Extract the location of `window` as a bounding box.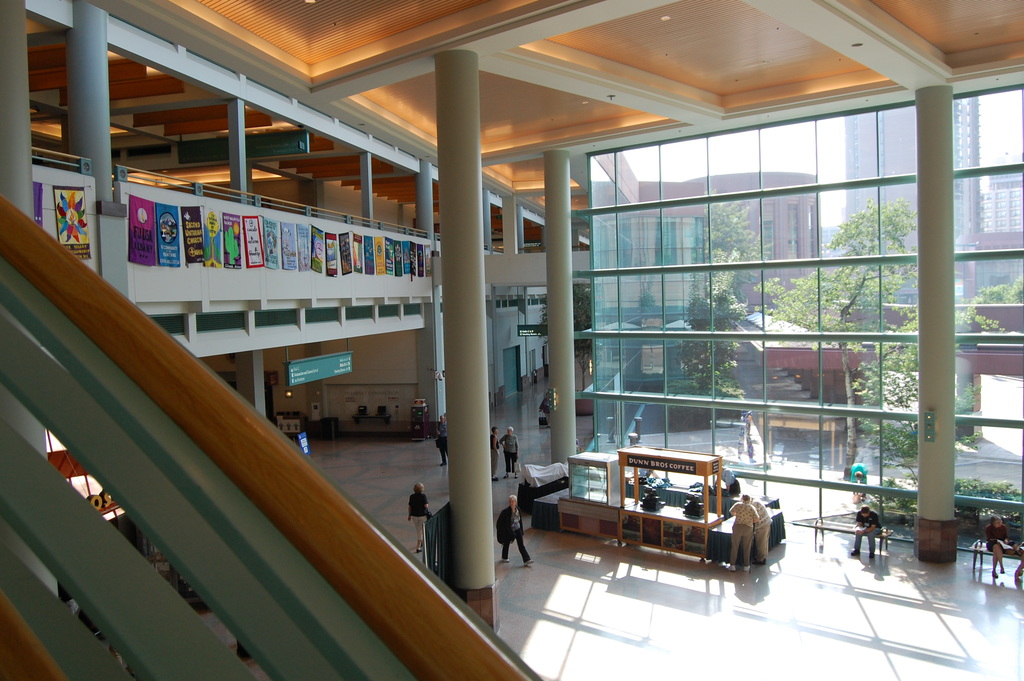
[756,204,774,258].
